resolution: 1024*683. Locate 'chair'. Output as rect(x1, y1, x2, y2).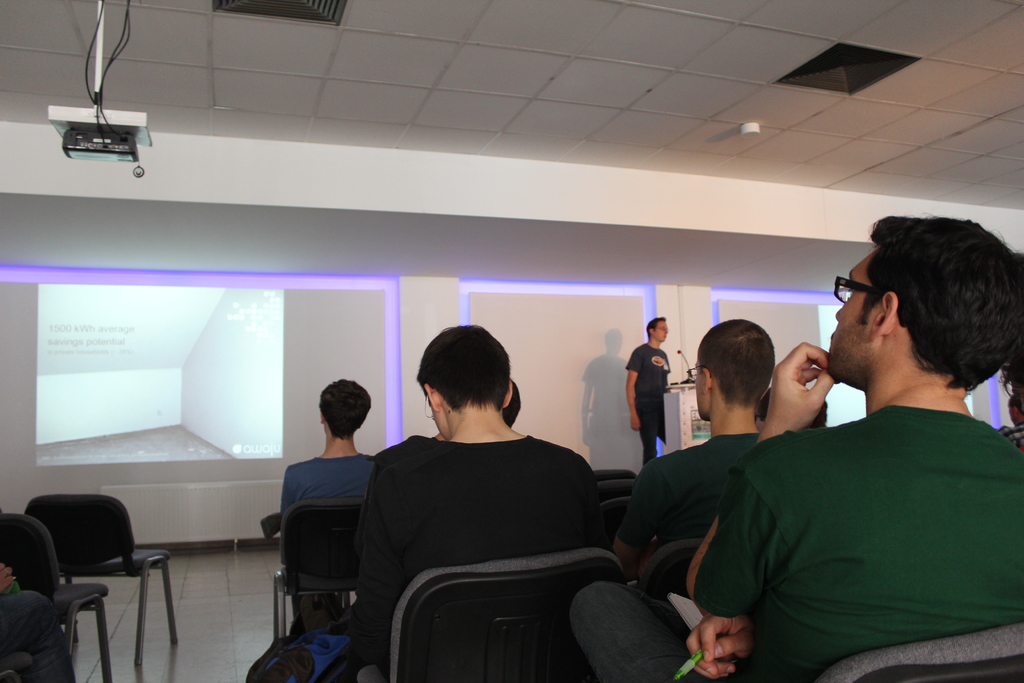
rect(273, 496, 366, 652).
